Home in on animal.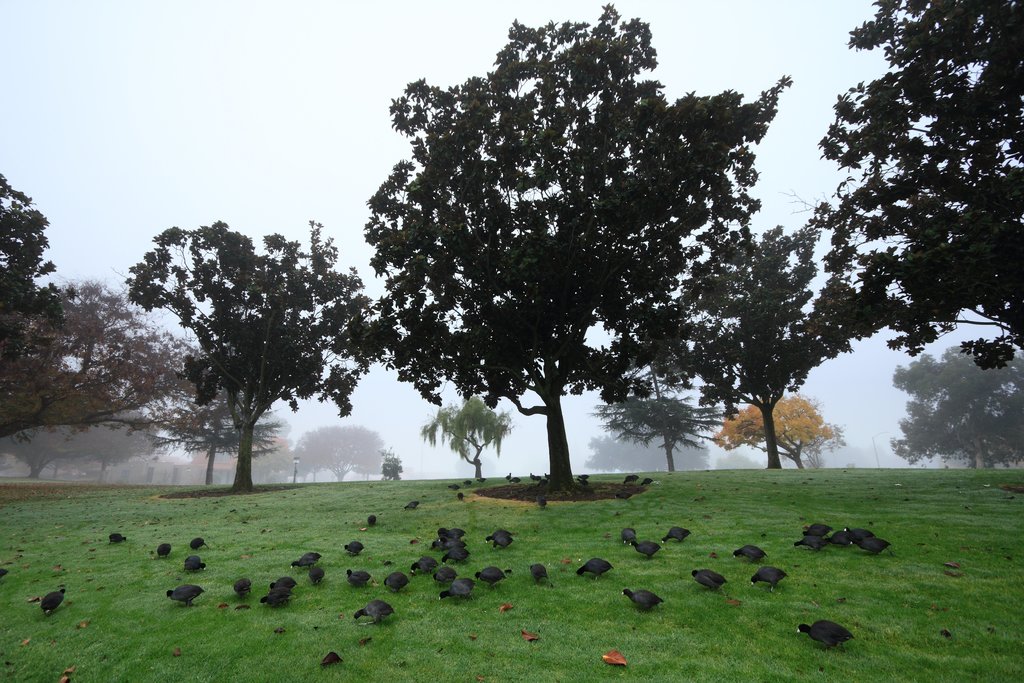
Homed in at <bbox>750, 561, 789, 589</bbox>.
